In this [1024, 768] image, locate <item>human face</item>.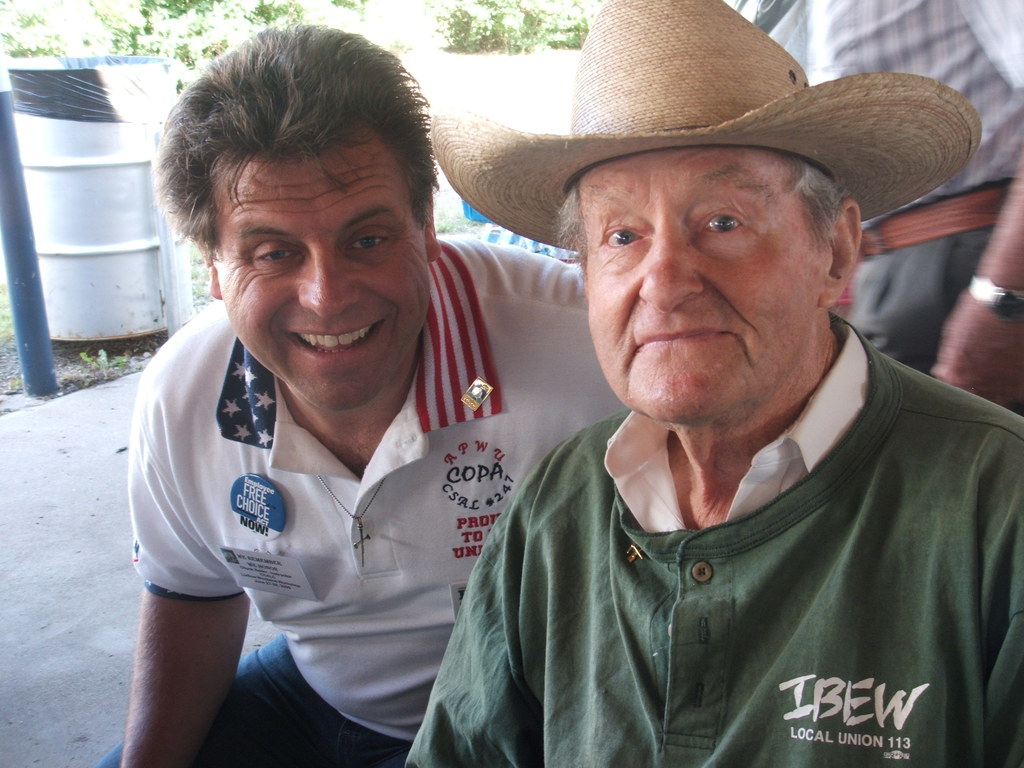
Bounding box: <region>575, 145, 828, 424</region>.
